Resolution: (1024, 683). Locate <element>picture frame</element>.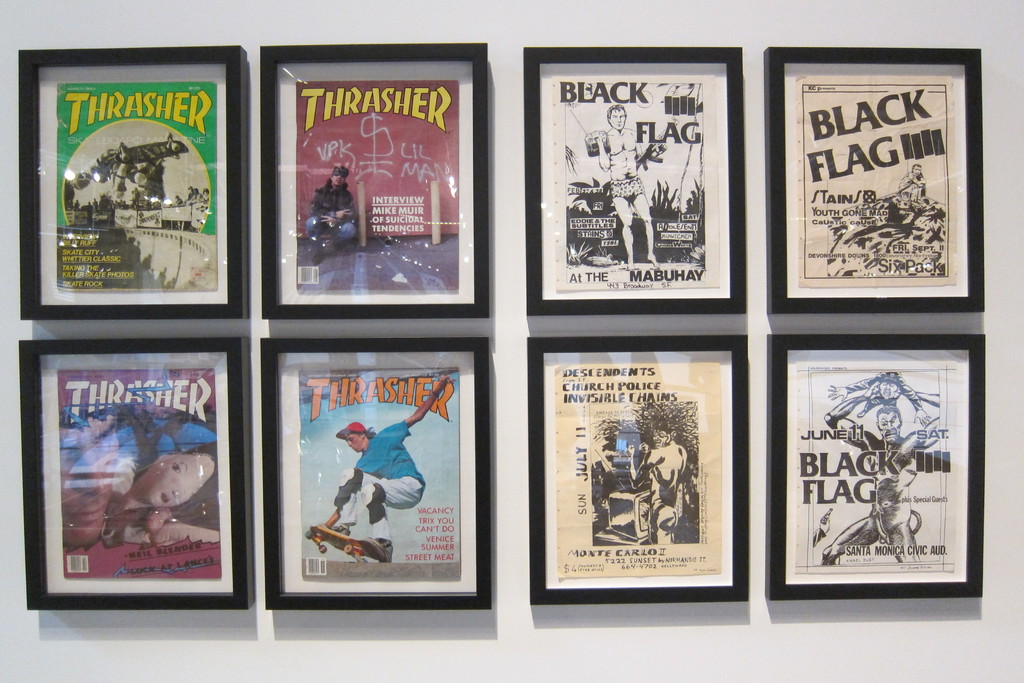
Rect(17, 42, 245, 319).
